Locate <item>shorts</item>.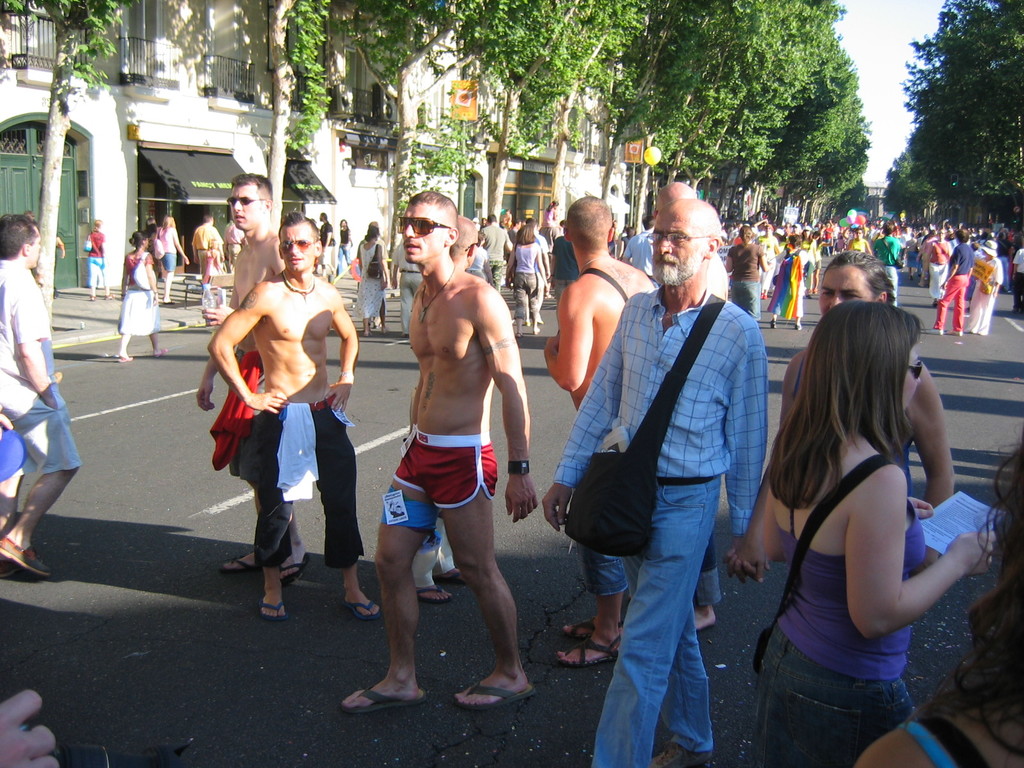
Bounding box: 815/258/823/269.
